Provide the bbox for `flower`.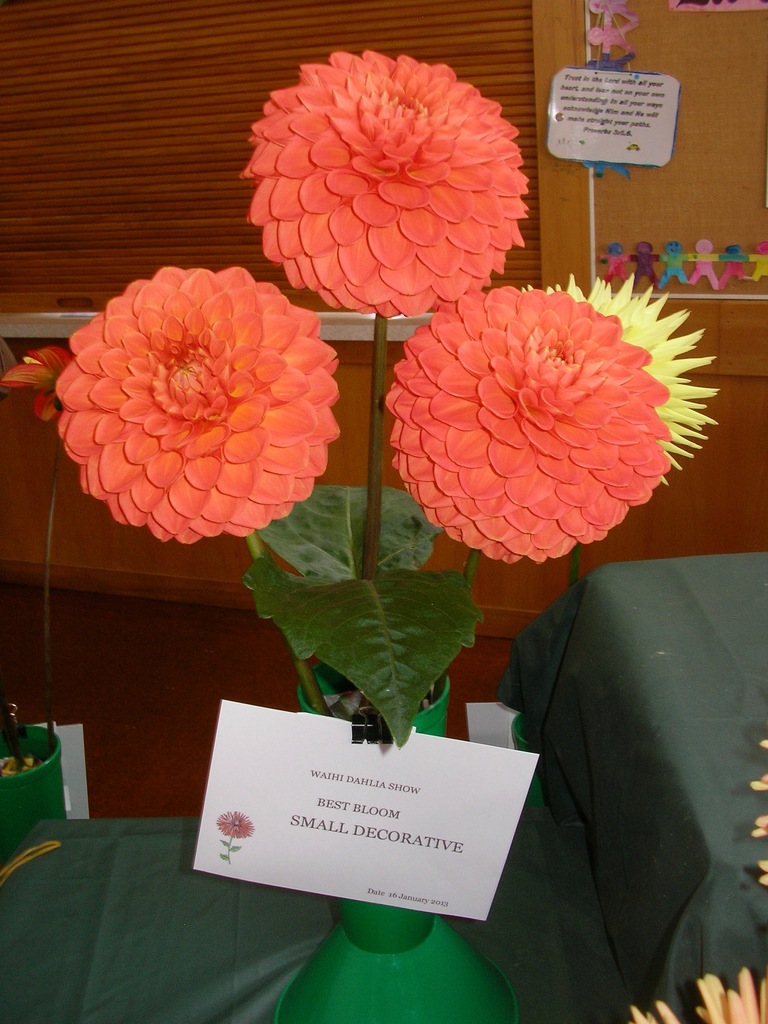
bbox(543, 272, 713, 485).
